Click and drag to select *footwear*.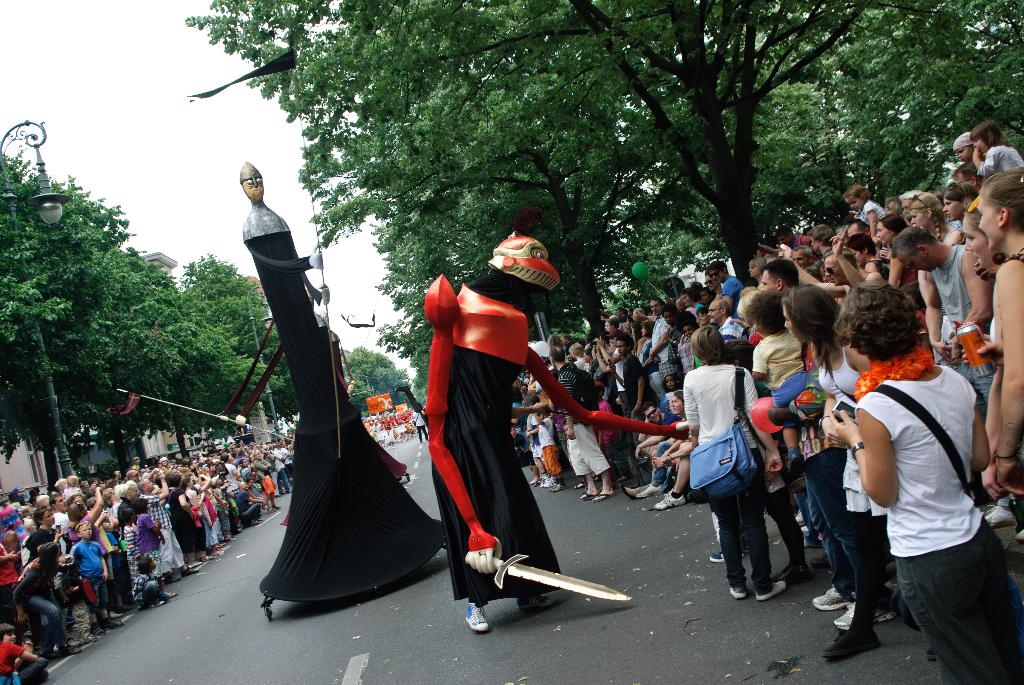
Selection: {"left": 90, "top": 626, "right": 106, "bottom": 636}.
